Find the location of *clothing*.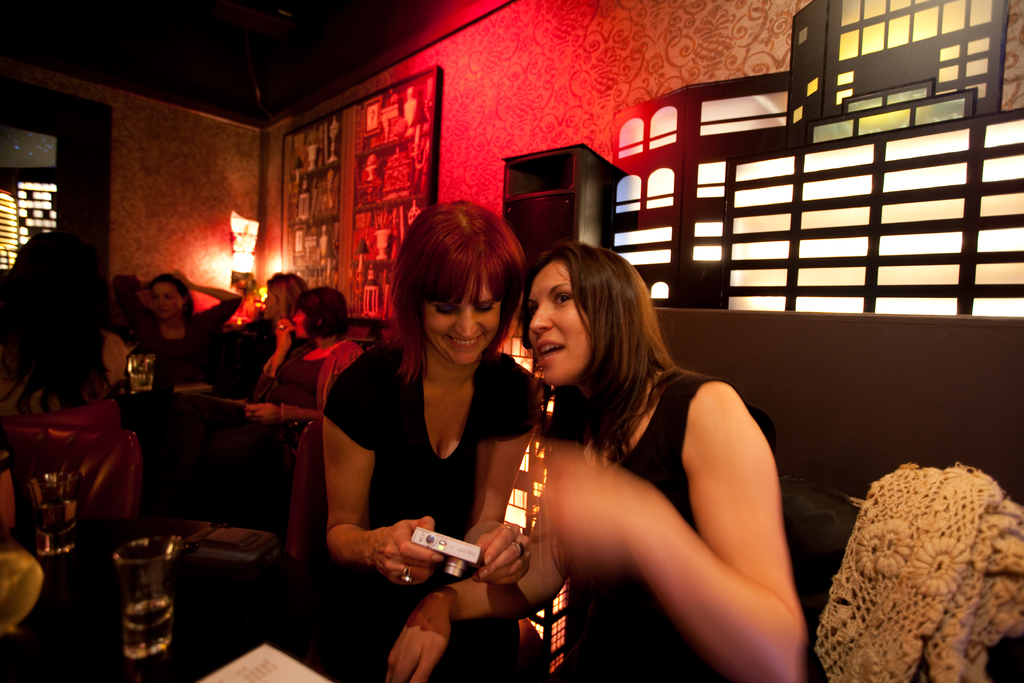
Location: [181, 343, 350, 466].
